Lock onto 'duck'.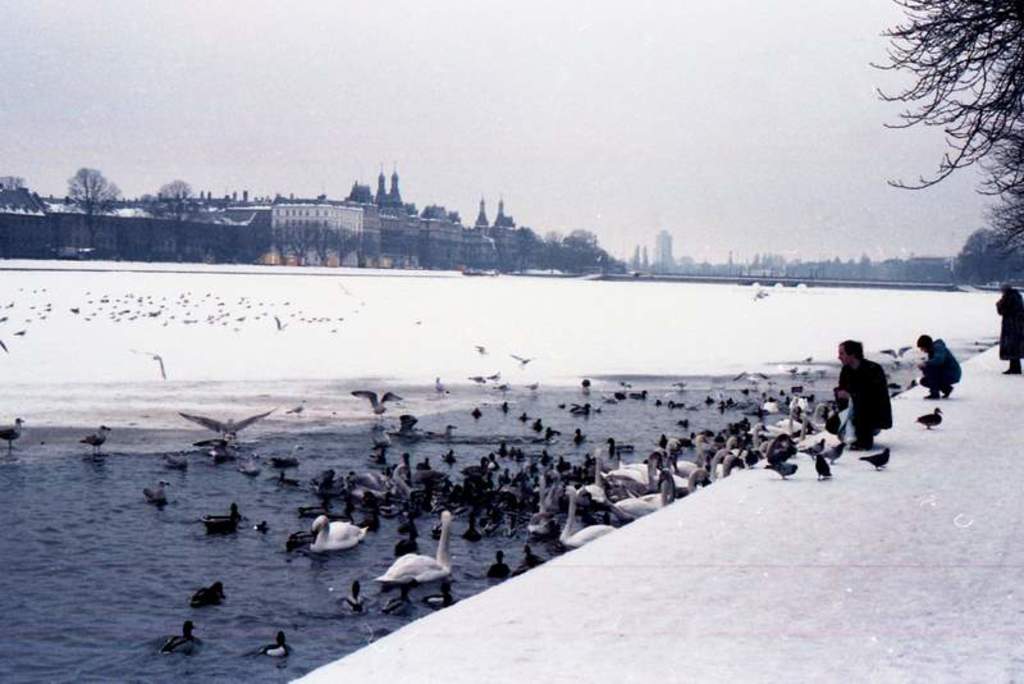
Locked: rect(765, 457, 799, 482).
